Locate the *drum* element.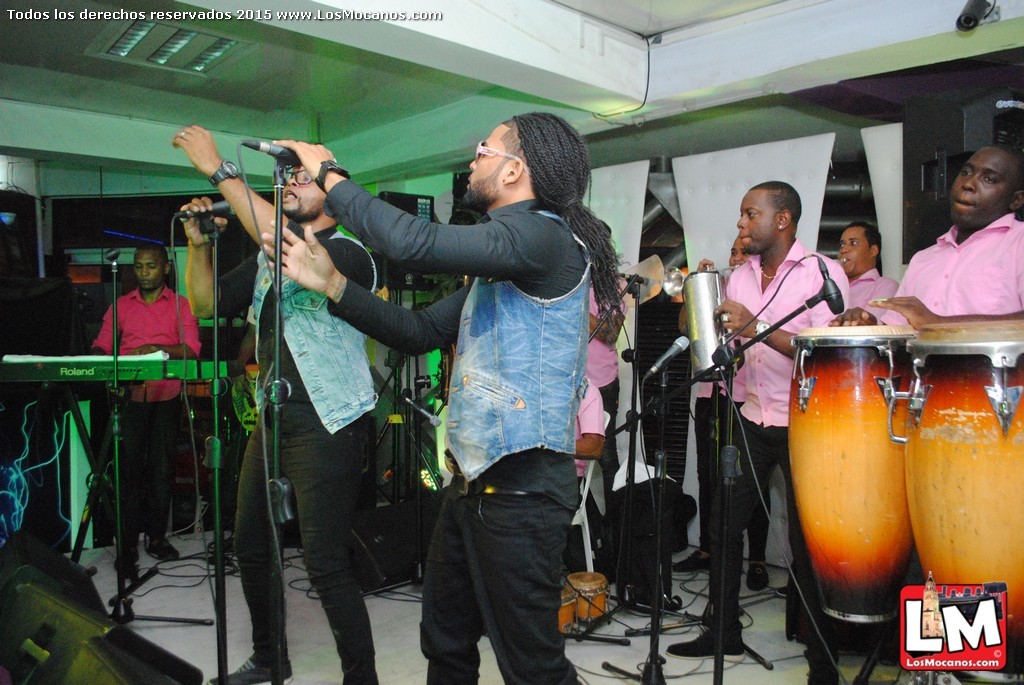
Element bbox: (x1=556, y1=586, x2=576, y2=635).
